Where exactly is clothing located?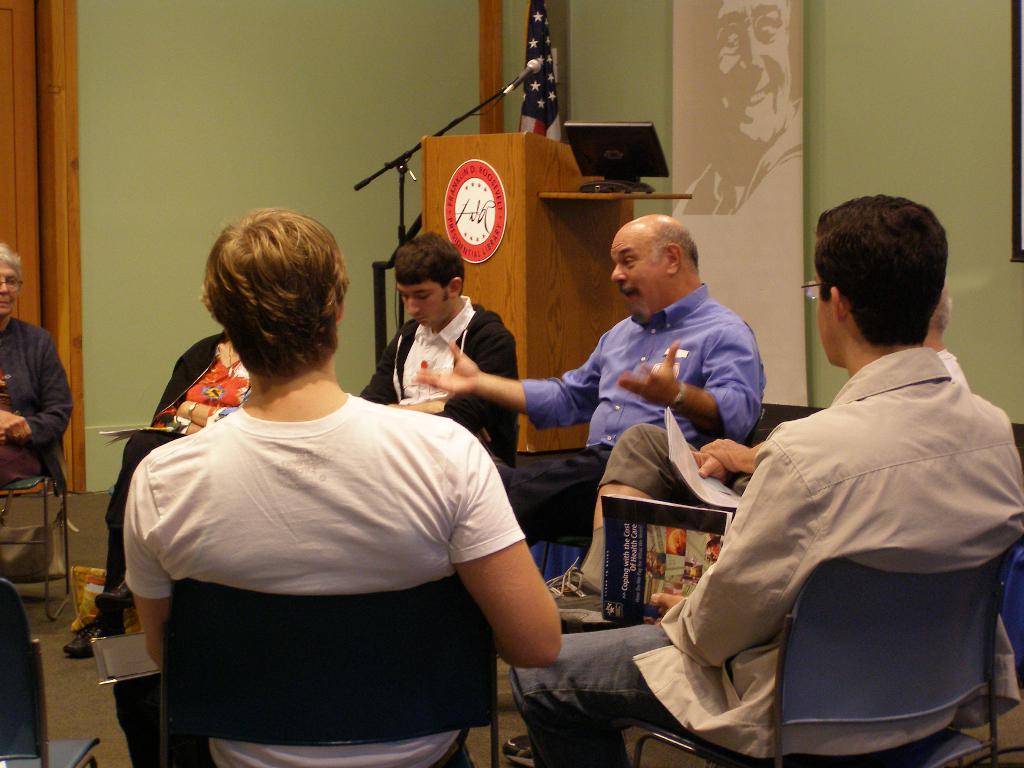
Its bounding box is detection(120, 308, 533, 753).
